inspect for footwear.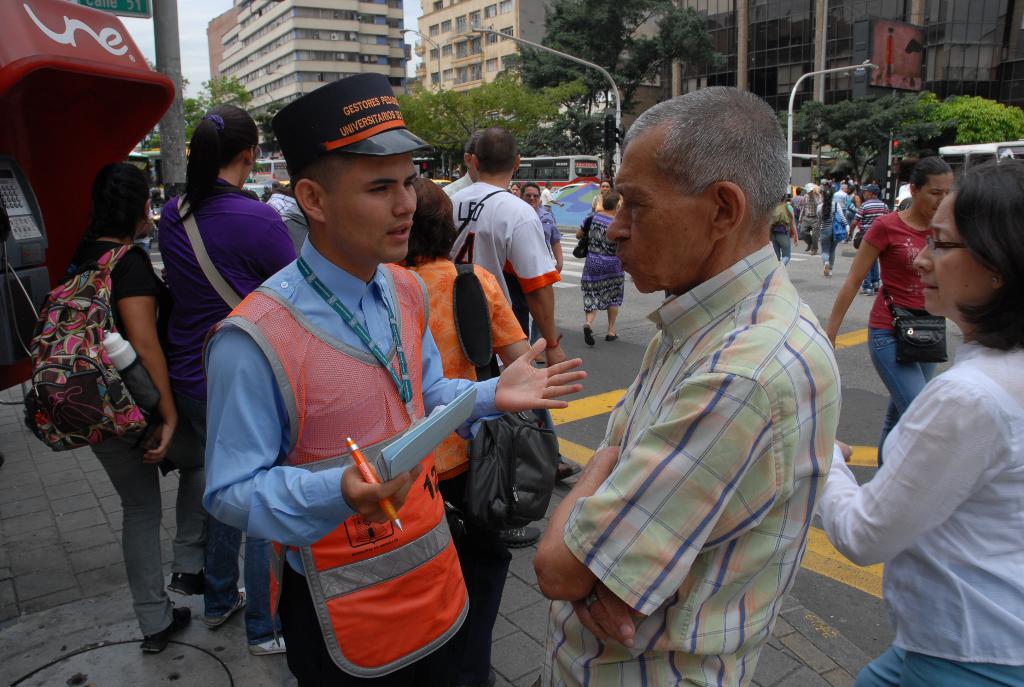
Inspection: (607, 325, 623, 340).
